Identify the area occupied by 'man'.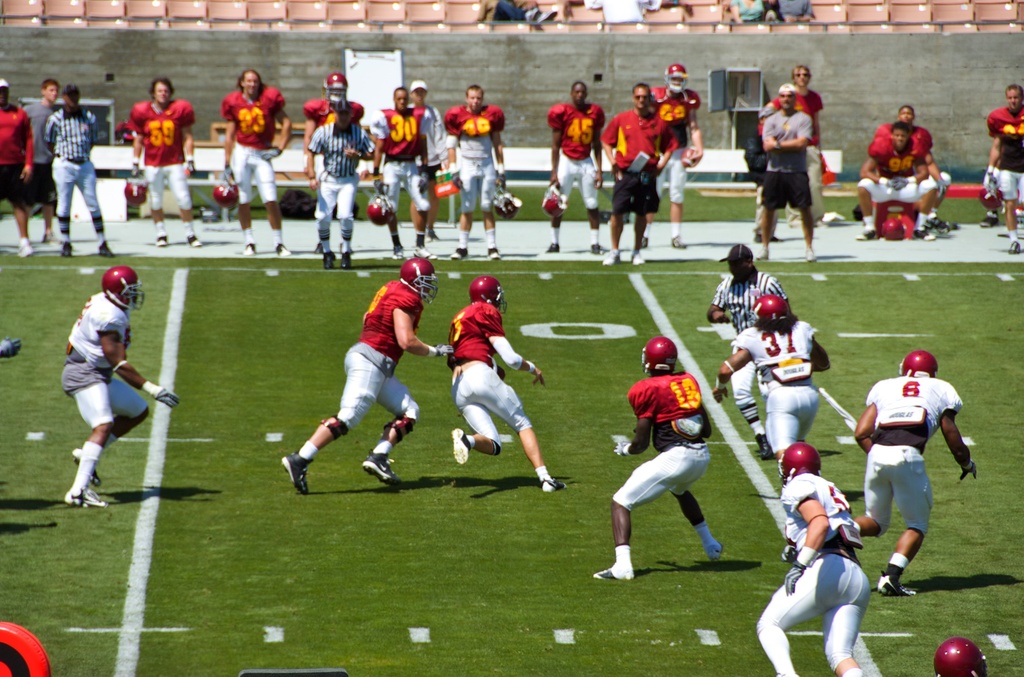
Area: <bbox>605, 86, 681, 265</bbox>.
